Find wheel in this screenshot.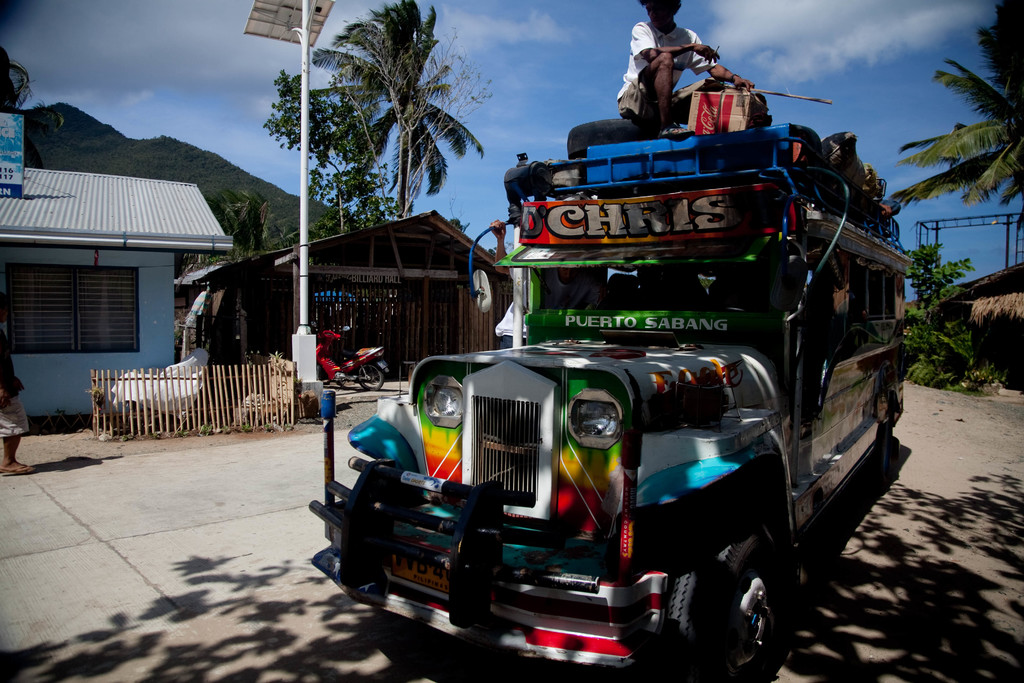
The bounding box for wheel is (653, 502, 809, 682).
